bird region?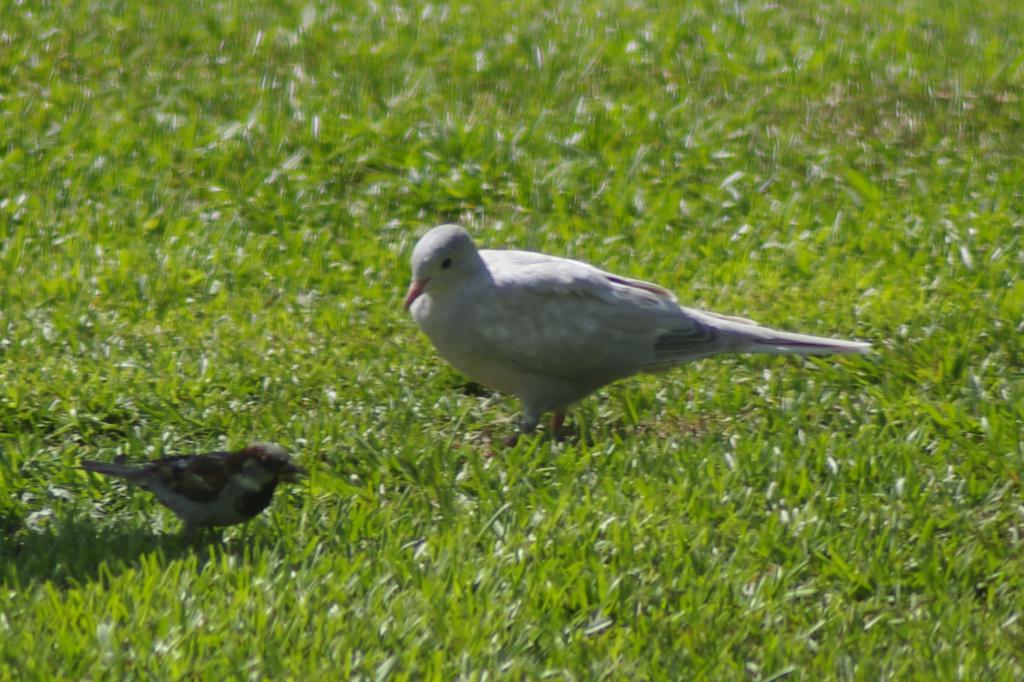
bbox=(80, 444, 317, 551)
